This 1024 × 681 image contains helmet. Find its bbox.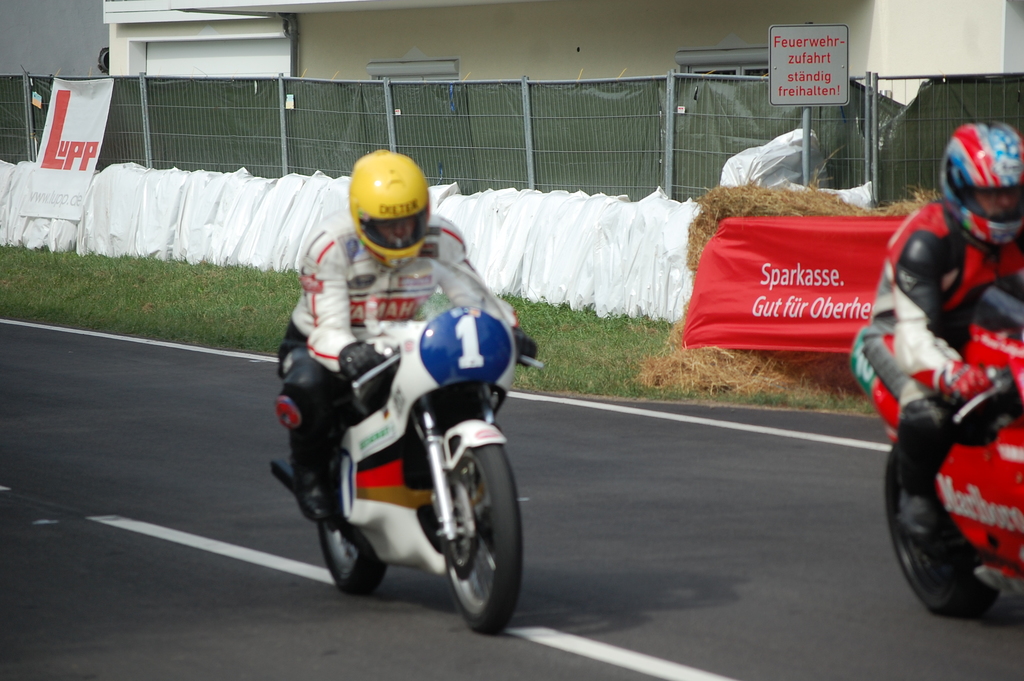
region(342, 151, 427, 247).
